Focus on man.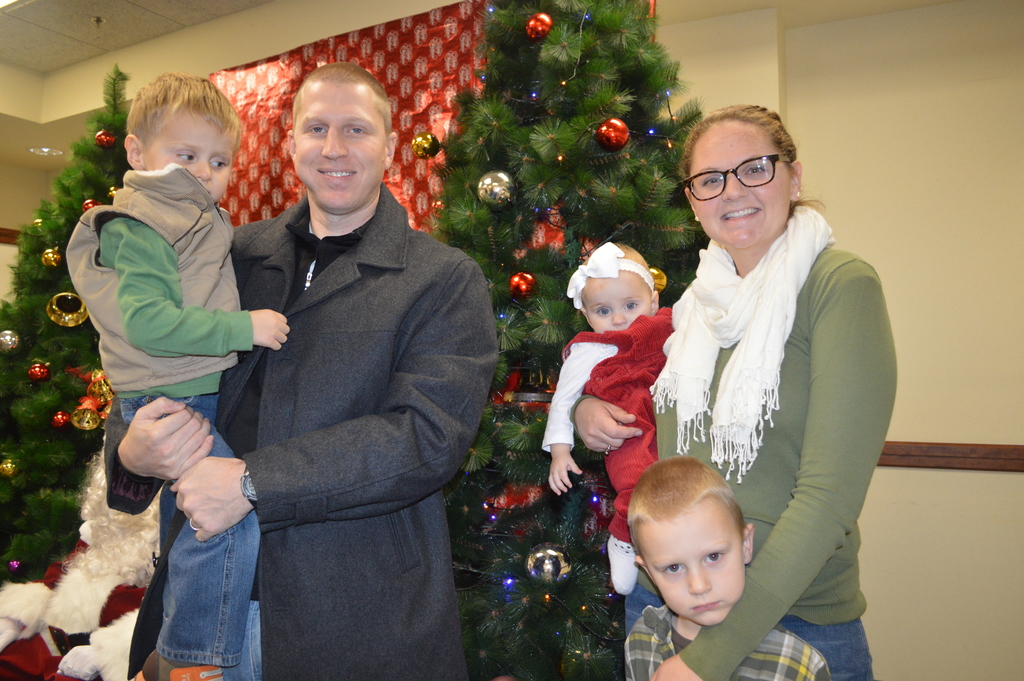
Focused at [207, 48, 488, 680].
